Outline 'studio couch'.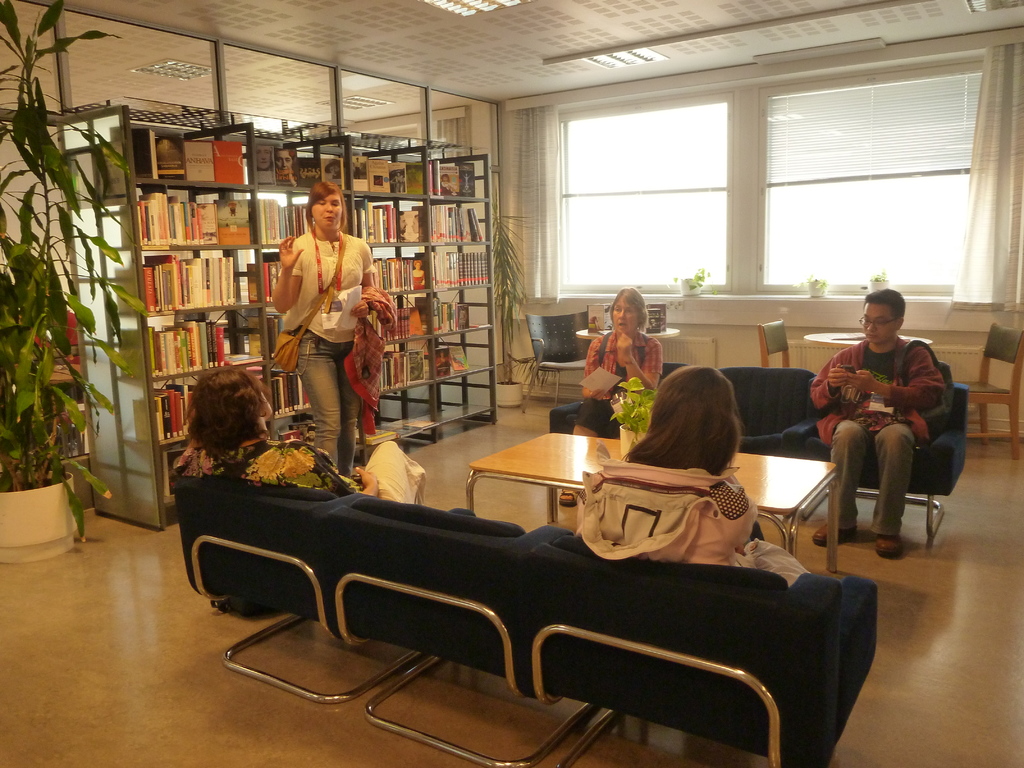
Outline: detection(546, 357, 970, 548).
